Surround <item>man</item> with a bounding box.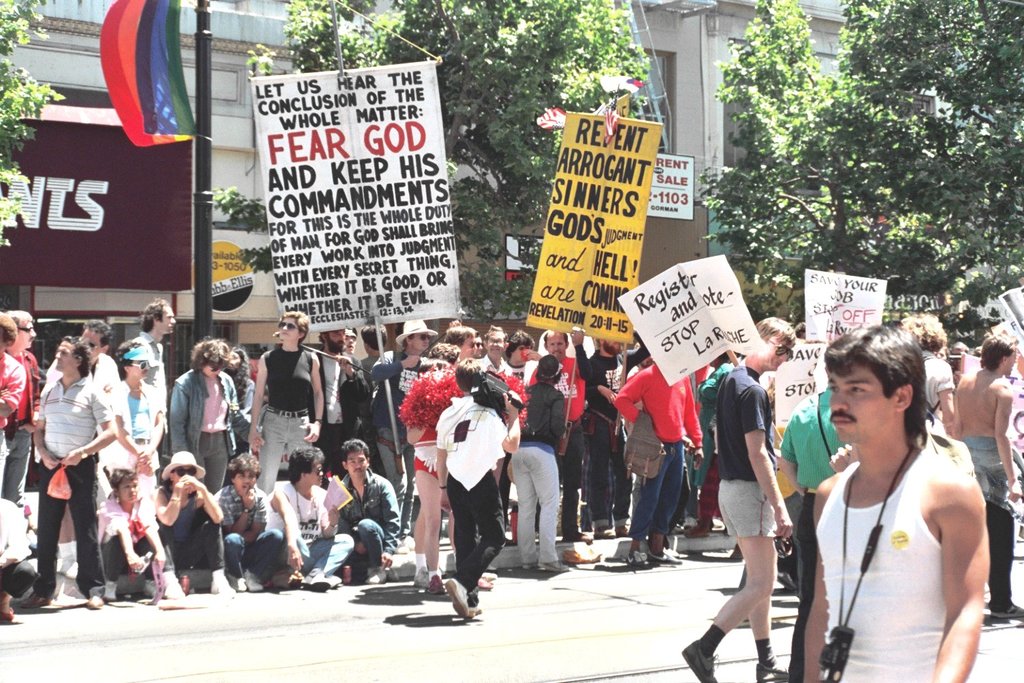
region(784, 333, 1001, 682).
